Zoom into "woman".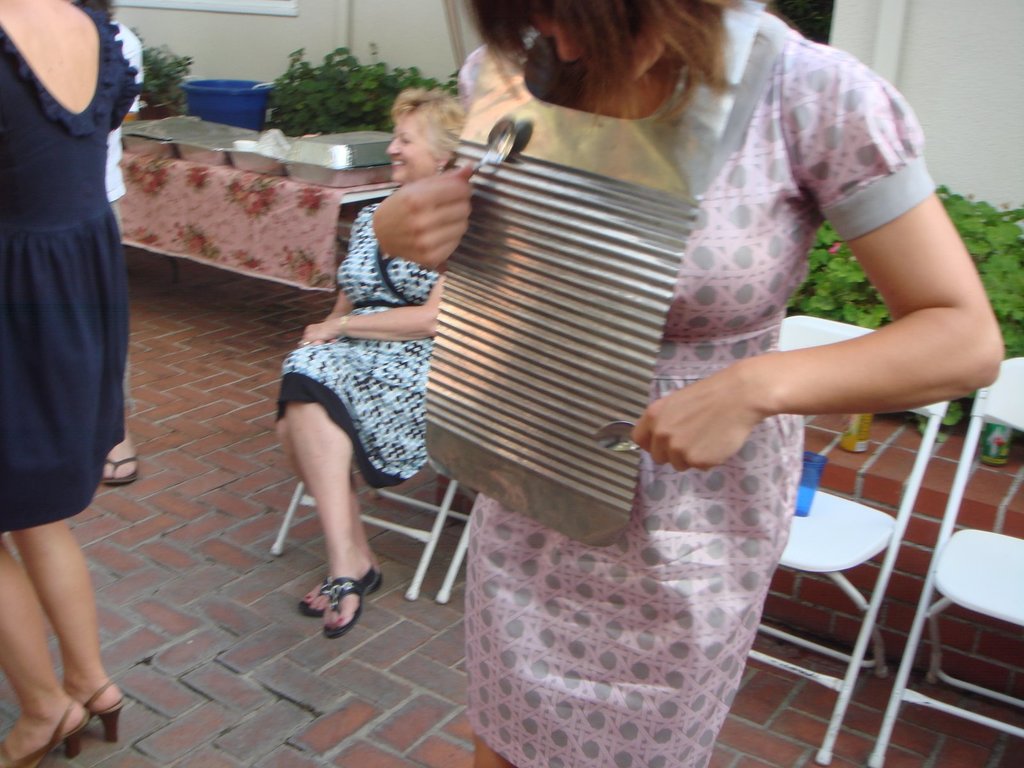
Zoom target: x1=0, y1=0, x2=131, y2=767.
